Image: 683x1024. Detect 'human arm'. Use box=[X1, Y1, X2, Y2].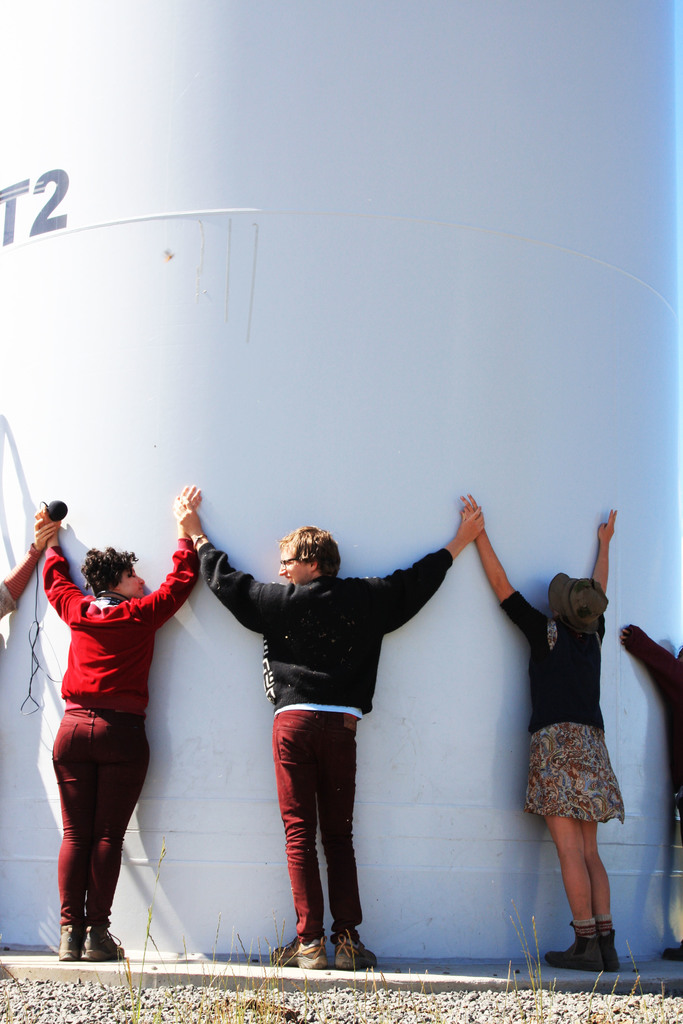
box=[604, 620, 682, 719].
